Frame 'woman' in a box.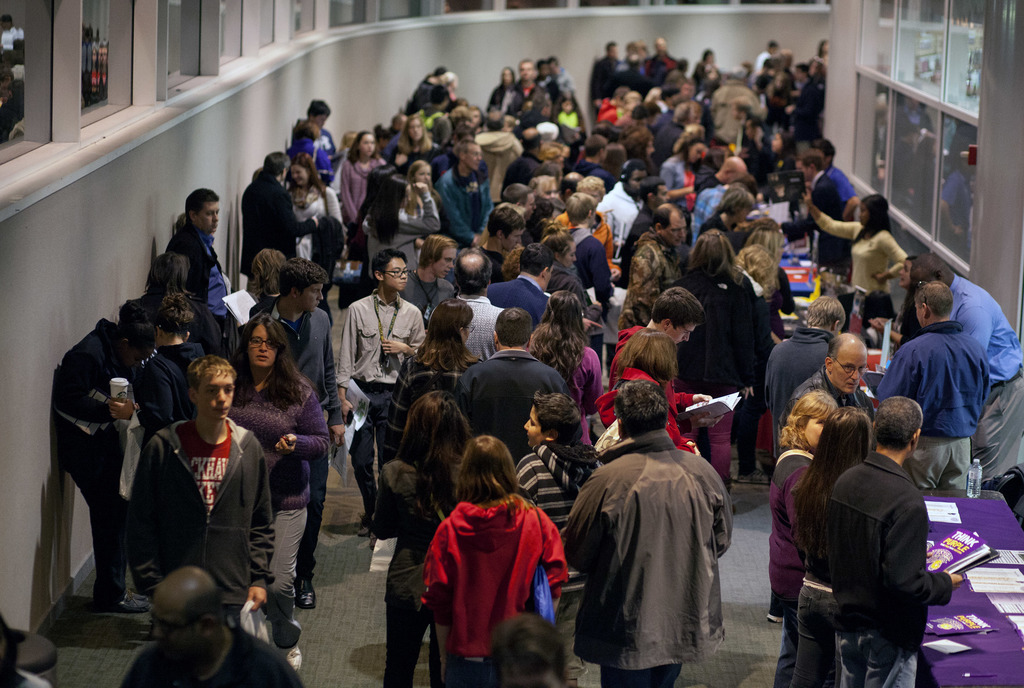
crop(356, 171, 441, 273).
